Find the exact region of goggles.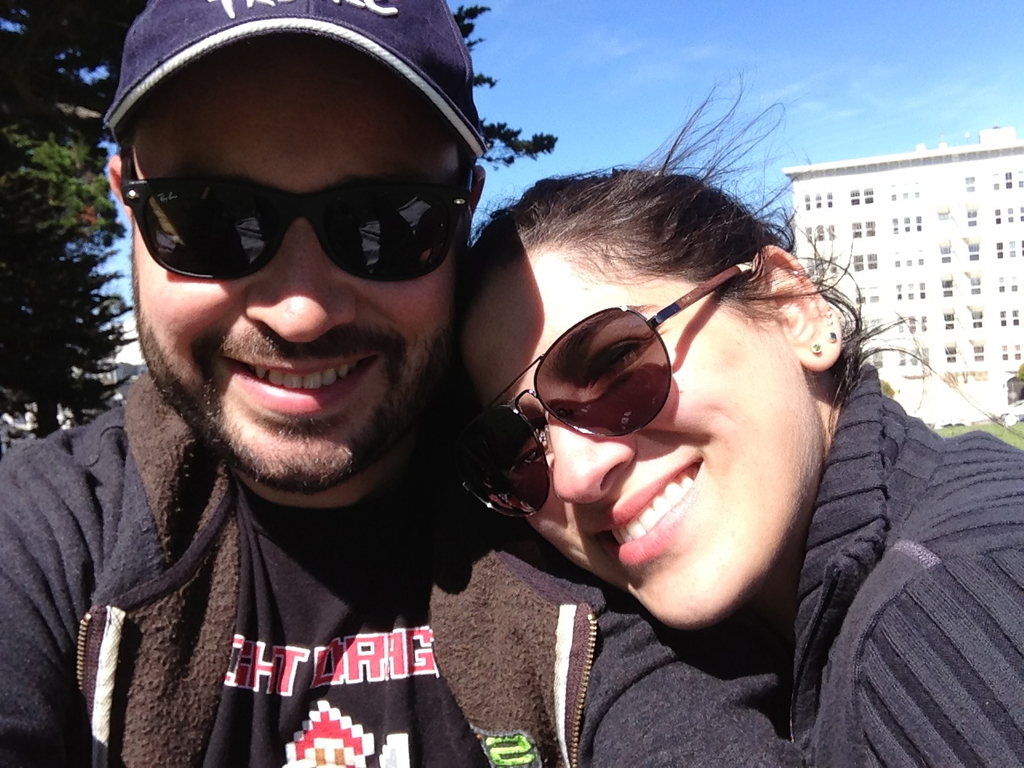
Exact region: bbox=(107, 151, 490, 276).
